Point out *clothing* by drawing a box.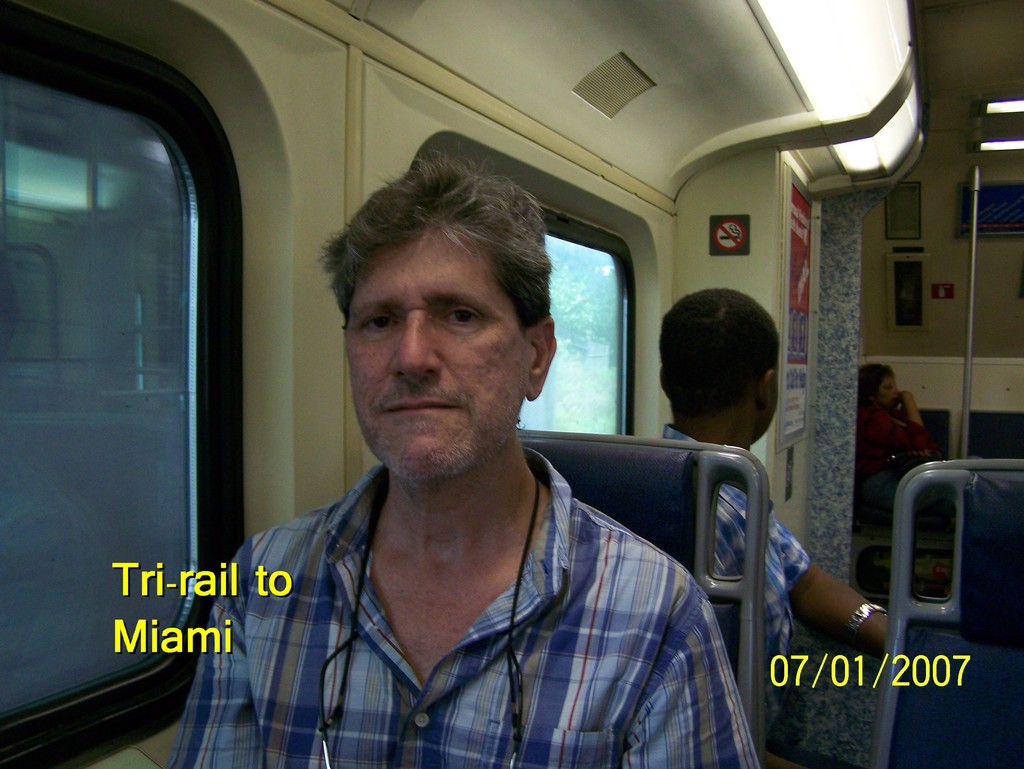
<bbox>199, 424, 743, 757</bbox>.
